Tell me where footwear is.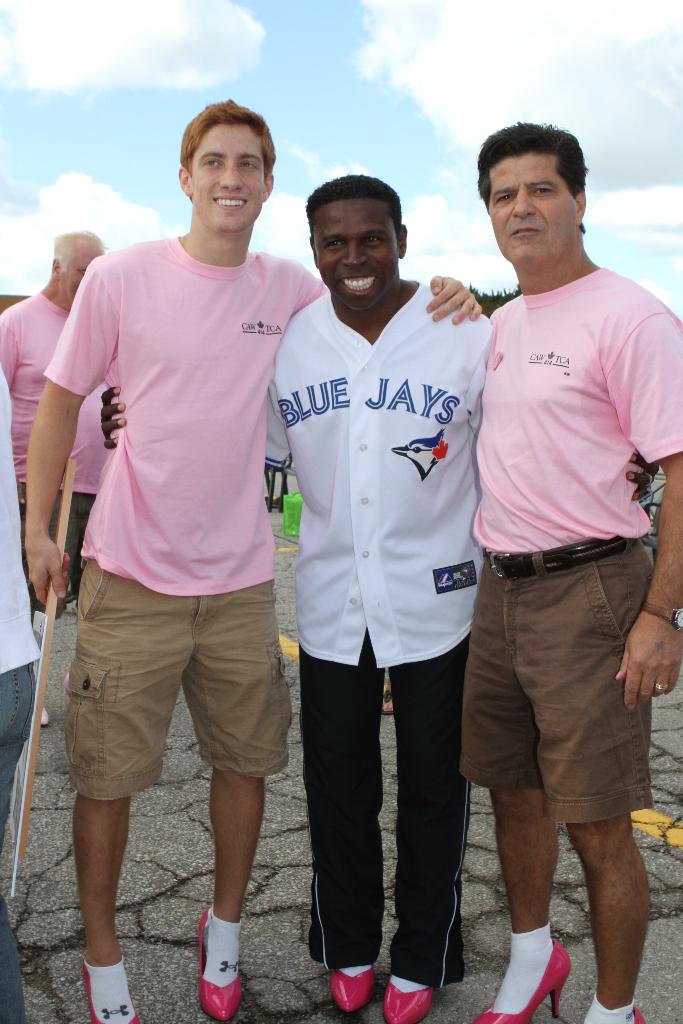
footwear is at (629, 1004, 645, 1023).
